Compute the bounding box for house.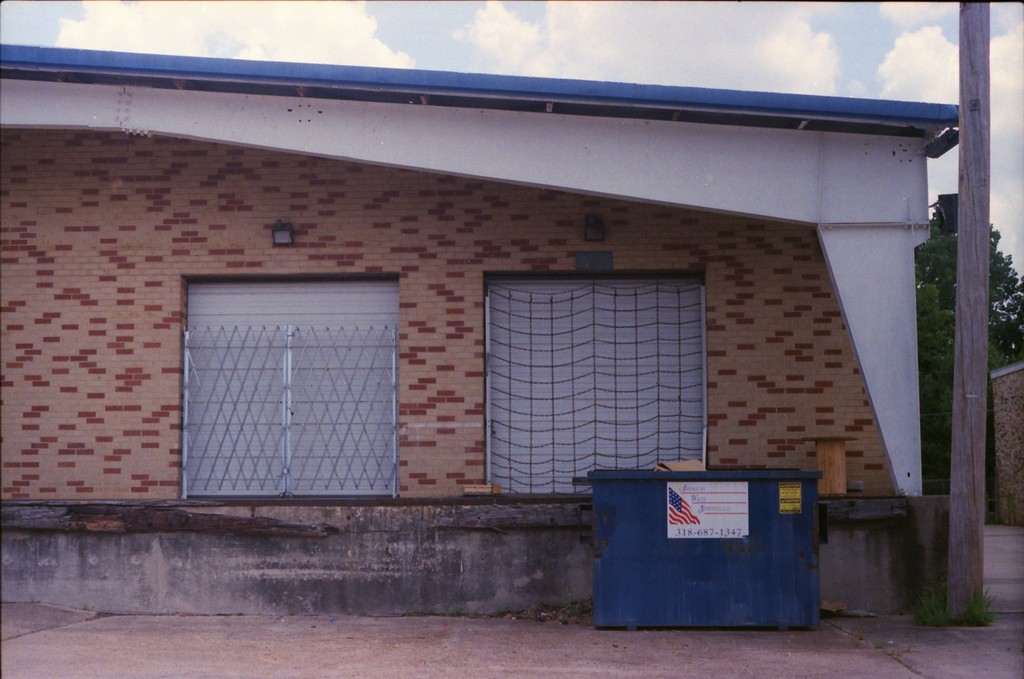
l=0, t=42, r=964, b=618.
